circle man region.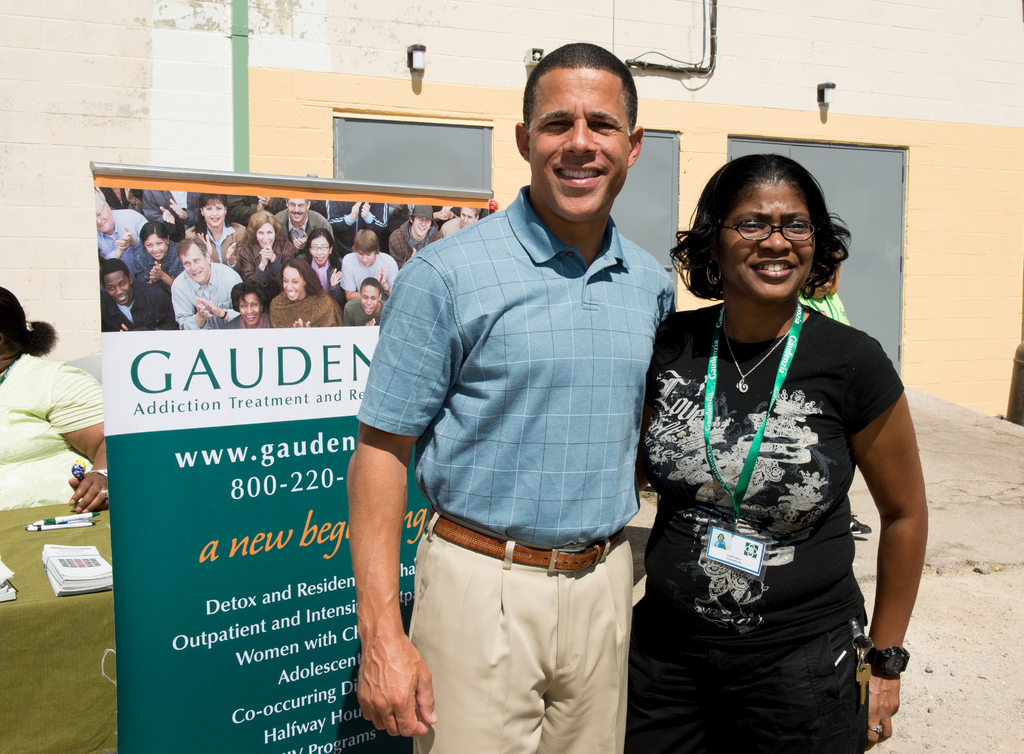
Region: bbox=[94, 186, 145, 272].
